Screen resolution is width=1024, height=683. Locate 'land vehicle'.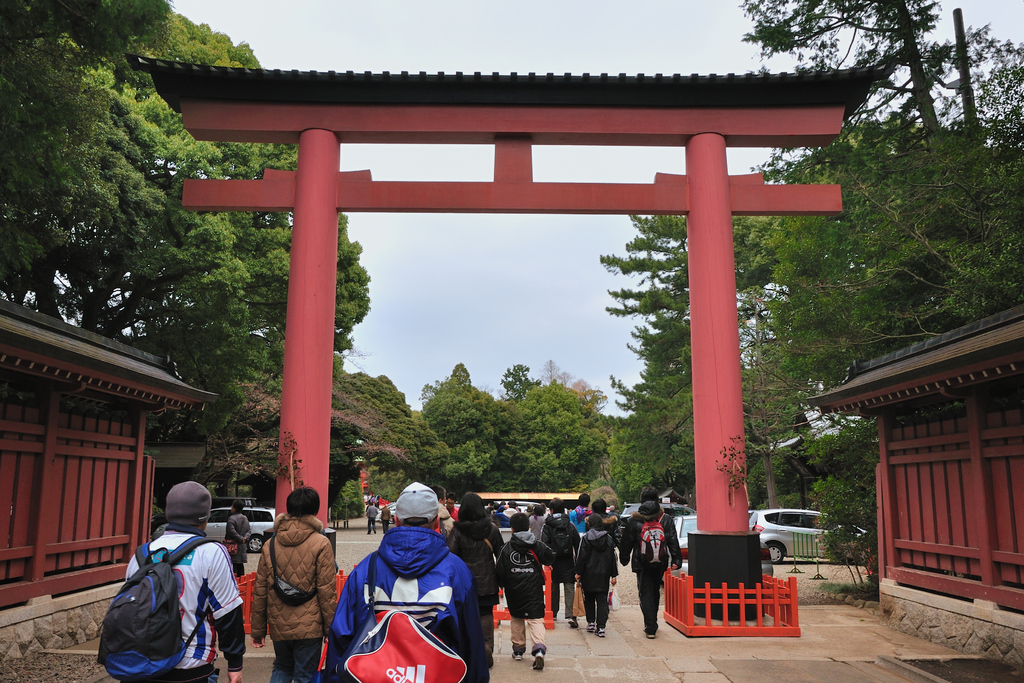
[748,505,869,566].
